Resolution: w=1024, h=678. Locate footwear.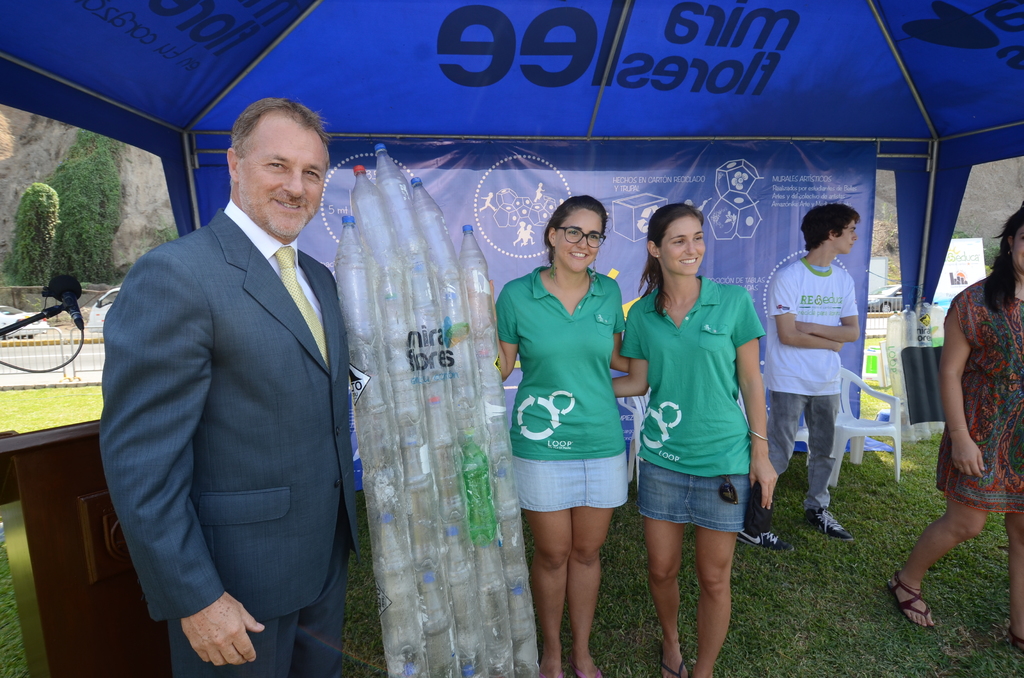
pyautogui.locateOnScreen(541, 670, 567, 677).
